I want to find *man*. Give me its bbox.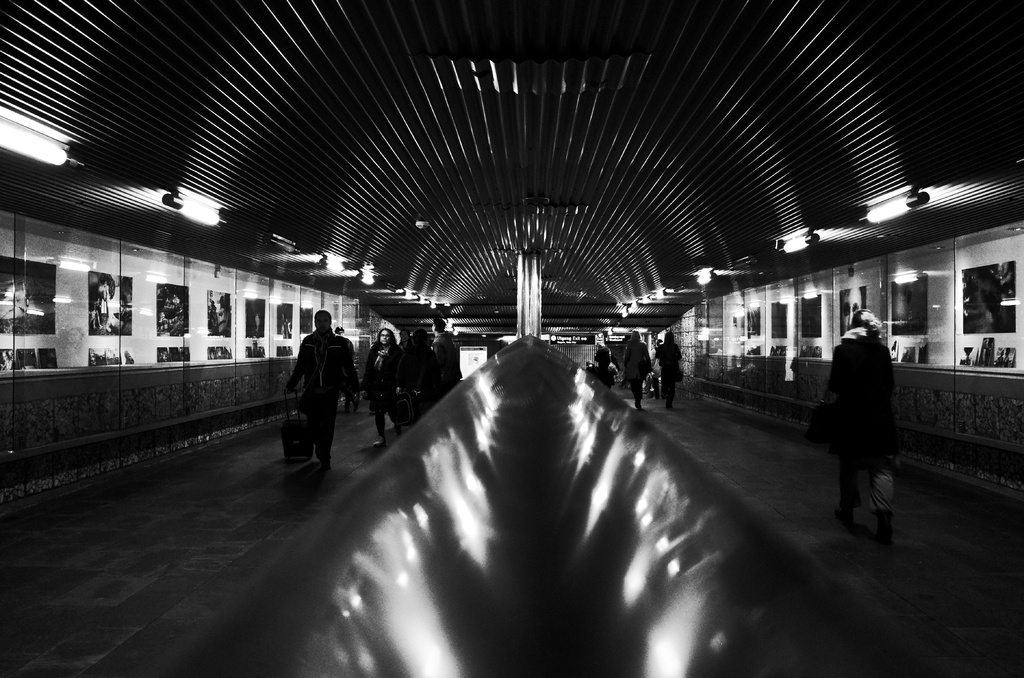
bbox=[280, 308, 358, 470].
